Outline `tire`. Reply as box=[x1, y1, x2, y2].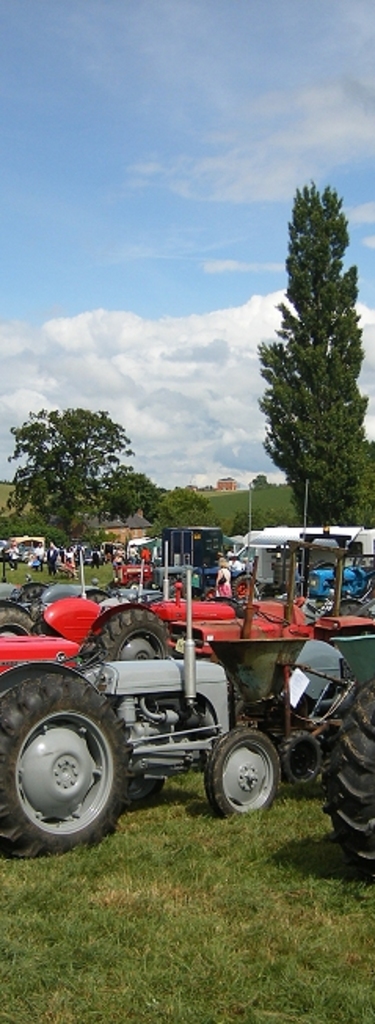
box=[201, 724, 279, 817].
